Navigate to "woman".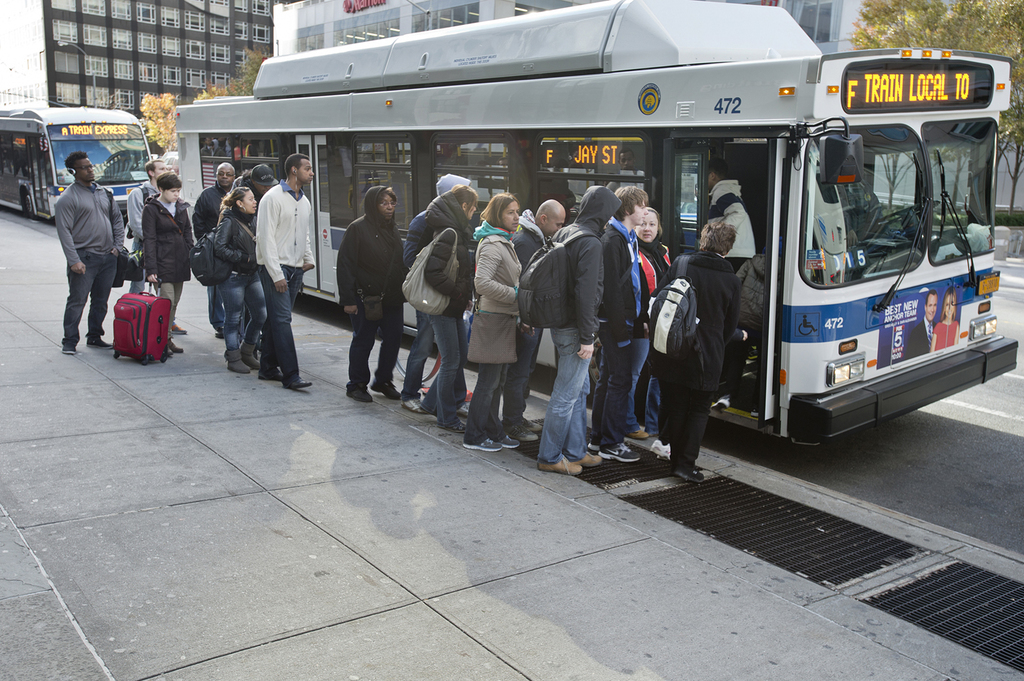
Navigation target: {"left": 402, "top": 184, "right": 482, "bottom": 435}.
